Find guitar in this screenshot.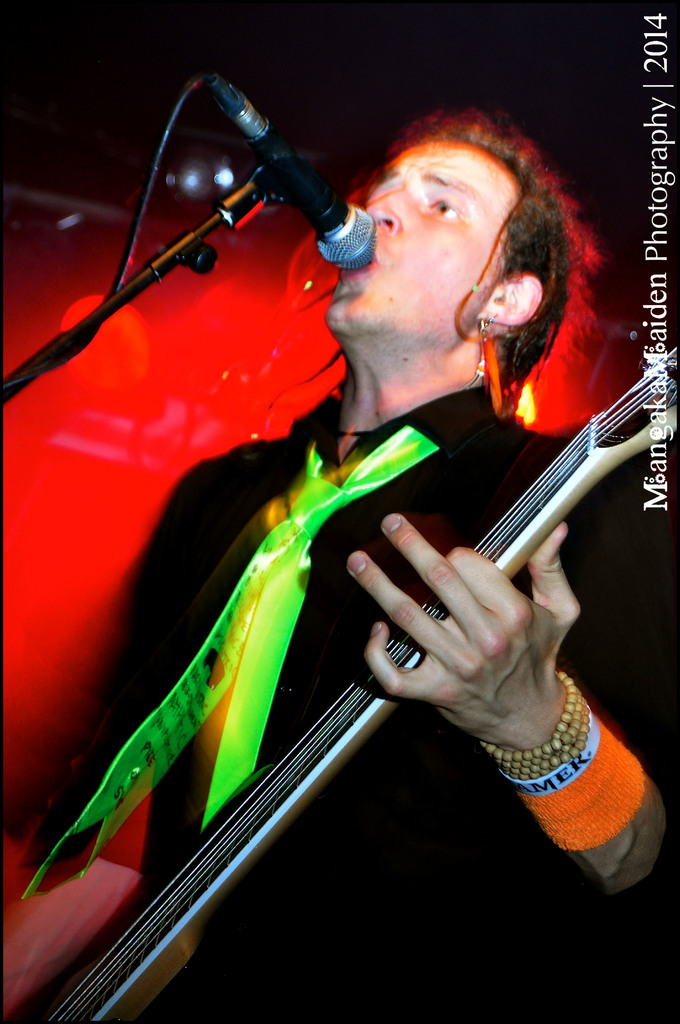
The bounding box for guitar is <region>1, 355, 679, 1023</region>.
